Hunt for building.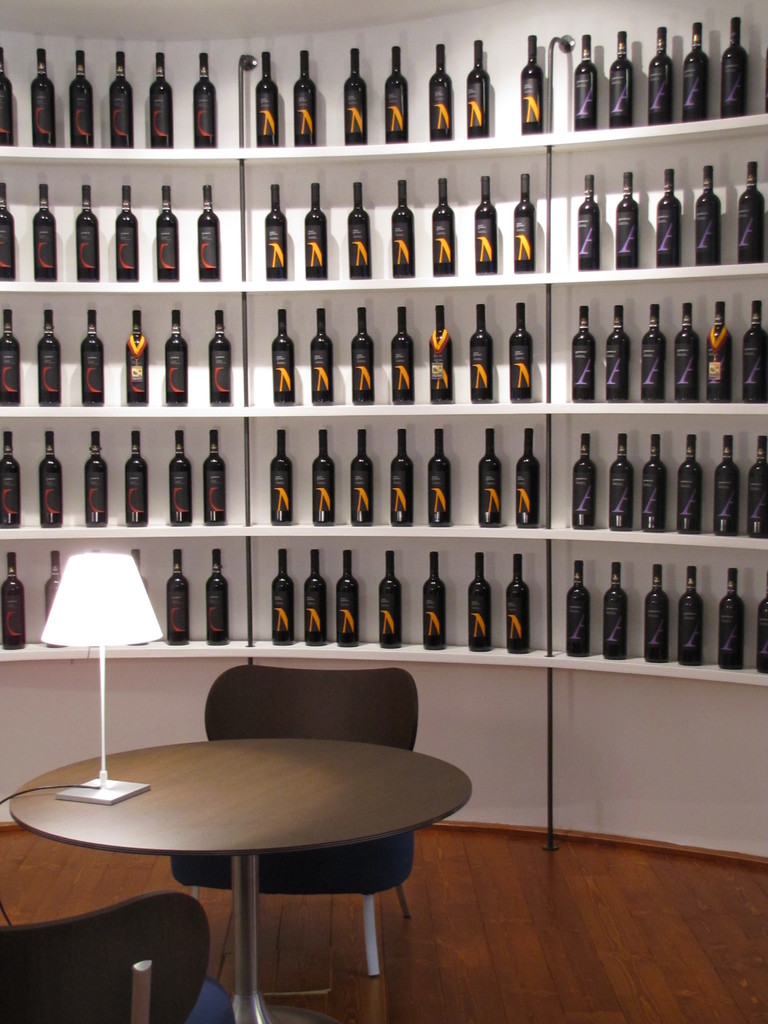
Hunted down at bbox=[0, 0, 767, 1023].
